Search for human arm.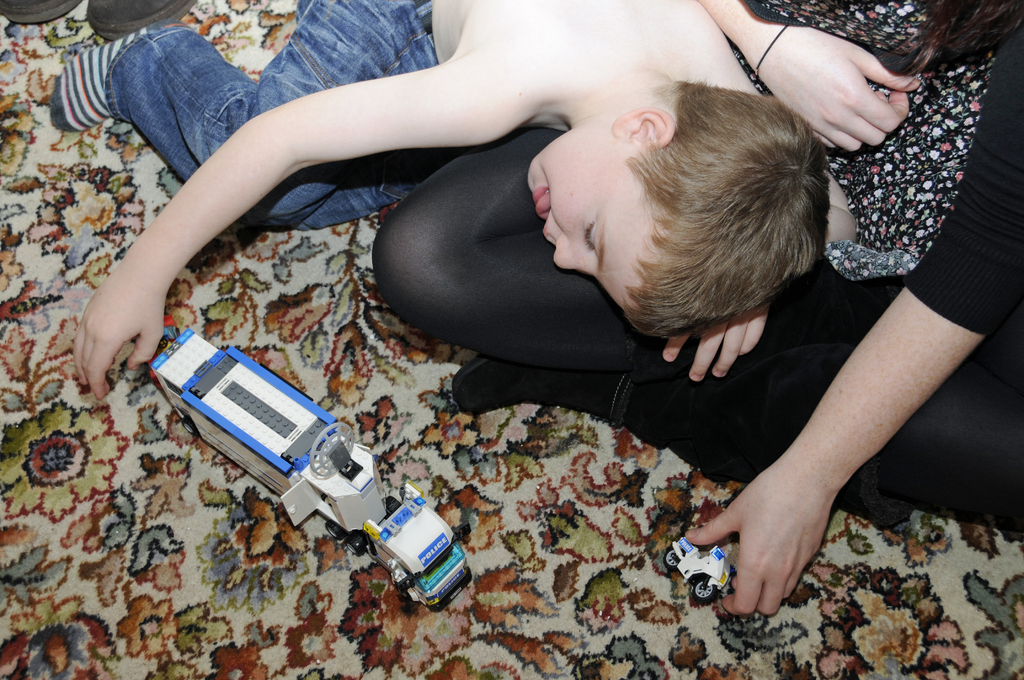
Found at 38, 62, 447, 355.
